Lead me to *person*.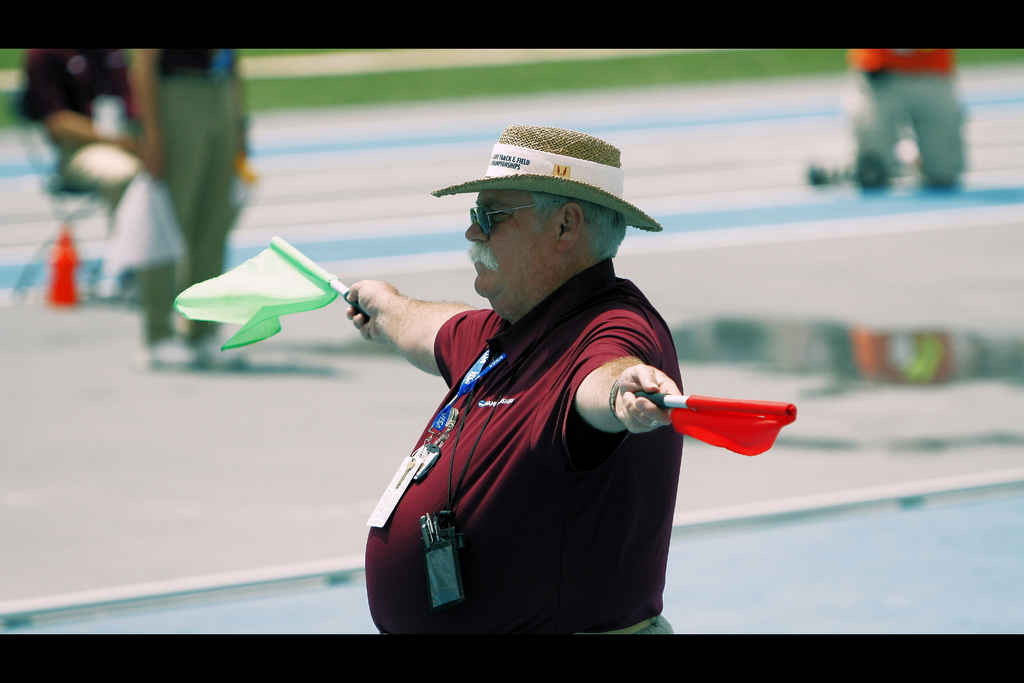
Lead to 323 122 701 643.
